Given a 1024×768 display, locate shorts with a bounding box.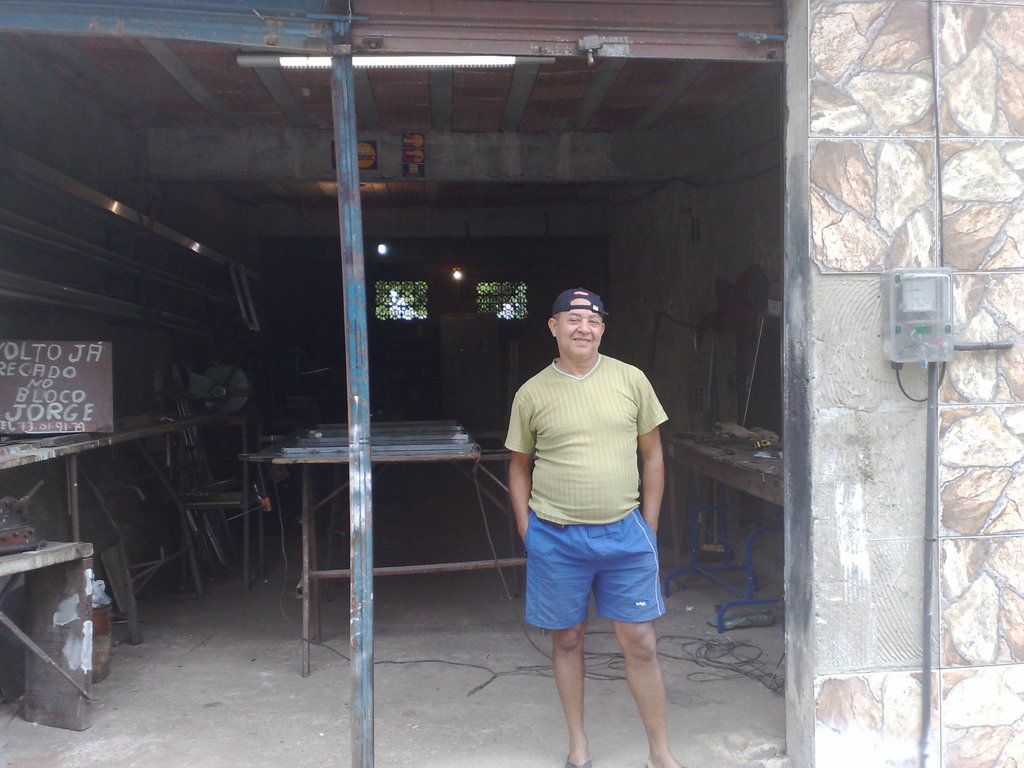
Located: x1=516 y1=504 x2=673 y2=648.
